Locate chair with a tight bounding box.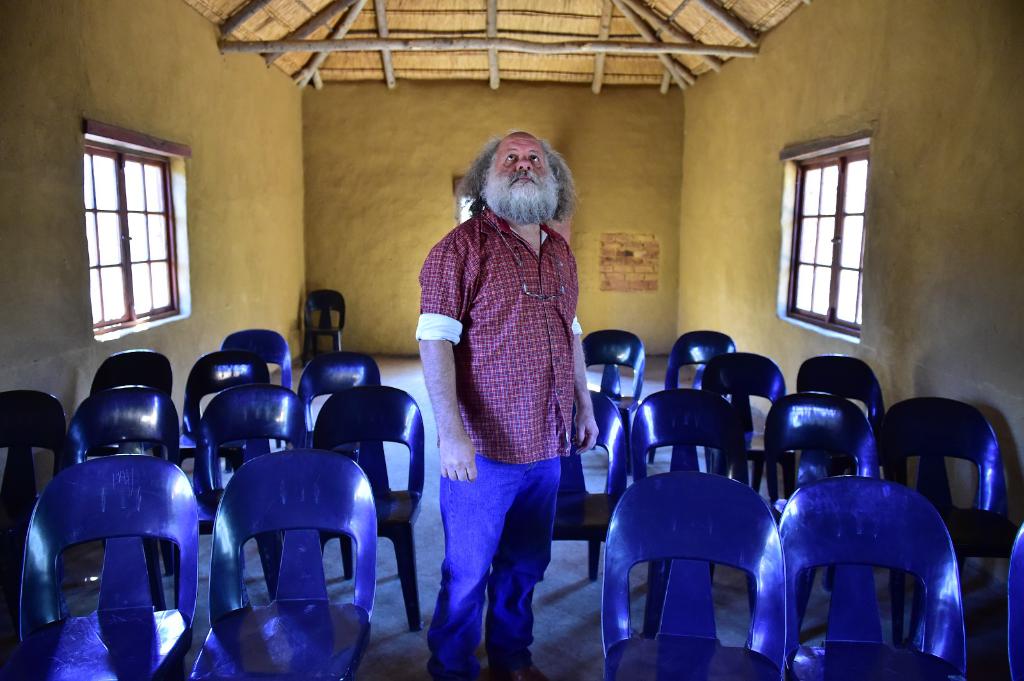
765,392,879,618.
